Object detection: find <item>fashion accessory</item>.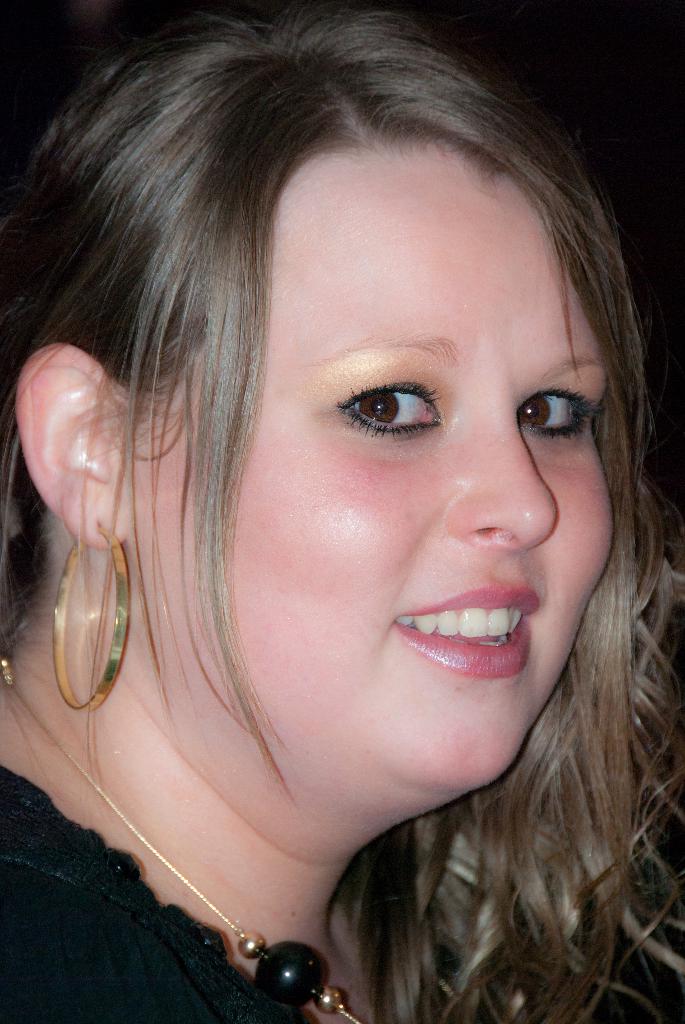
47/521/133/719.
